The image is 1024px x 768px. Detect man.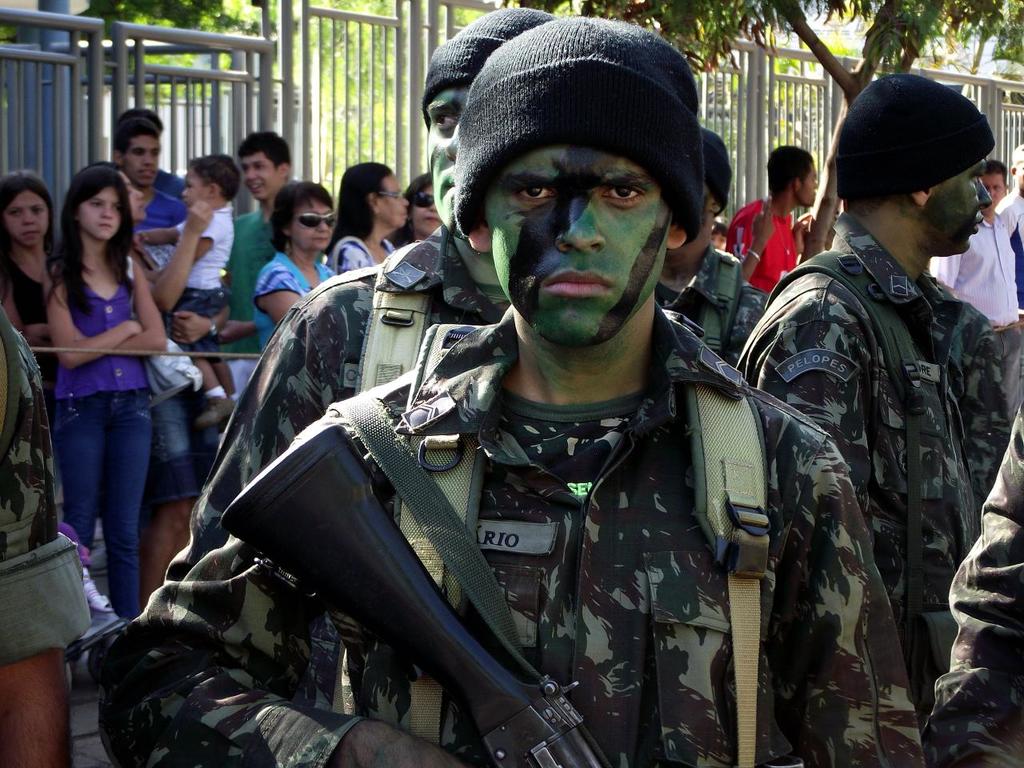
Detection: [758, 83, 989, 698].
